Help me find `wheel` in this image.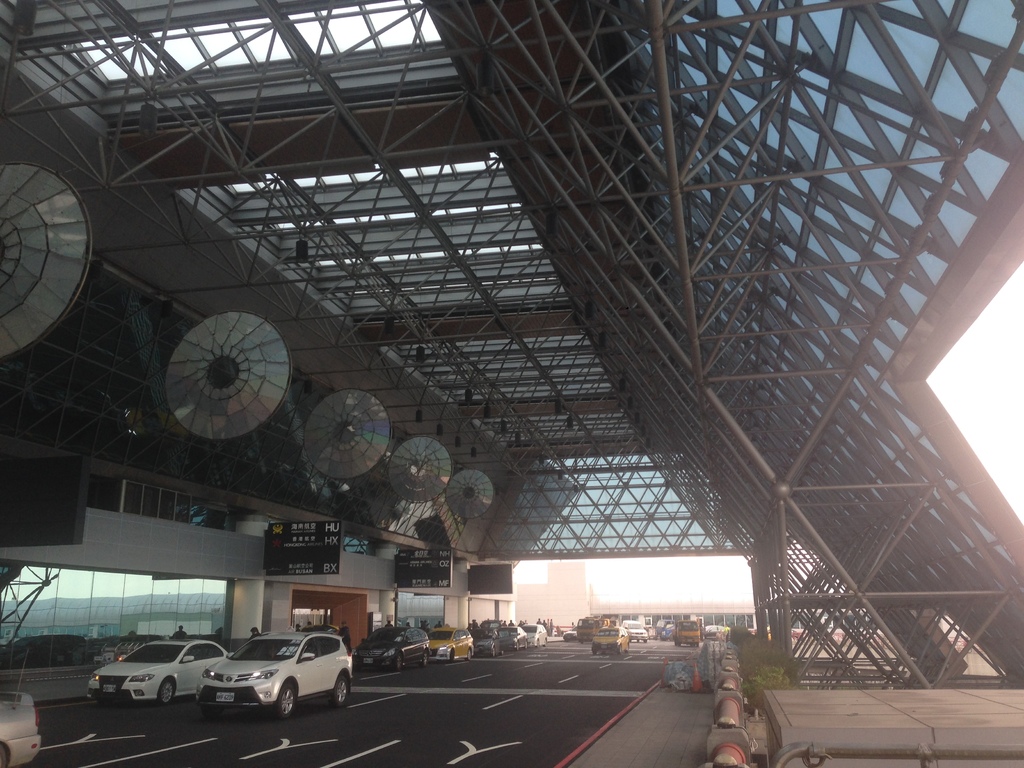
Found it: {"x1": 419, "y1": 648, "x2": 429, "y2": 667}.
